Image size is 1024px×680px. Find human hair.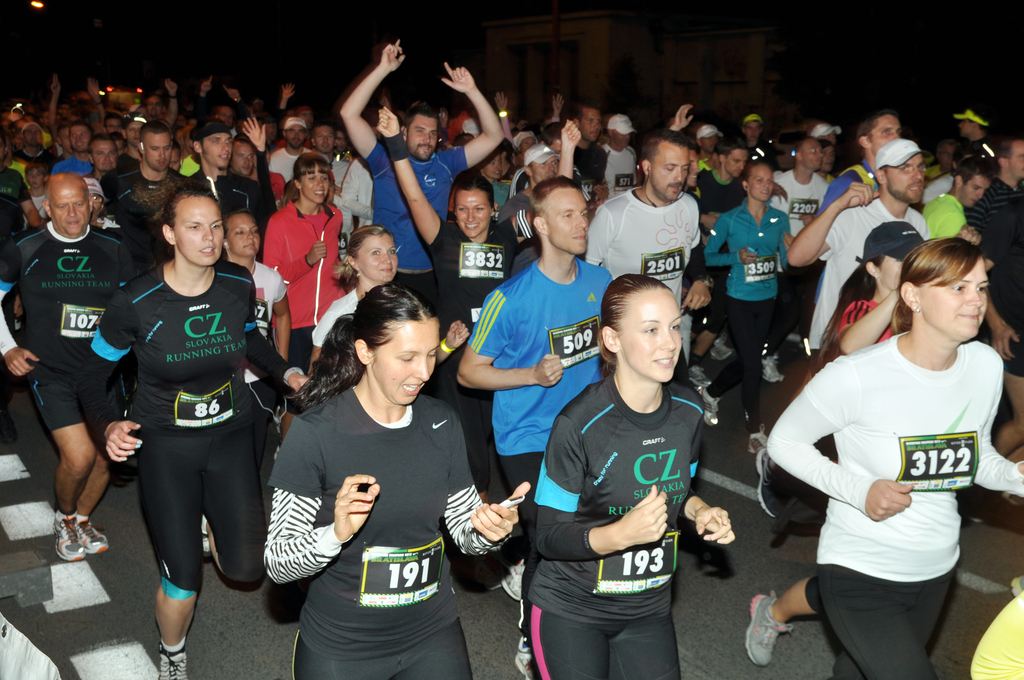
406, 104, 441, 136.
